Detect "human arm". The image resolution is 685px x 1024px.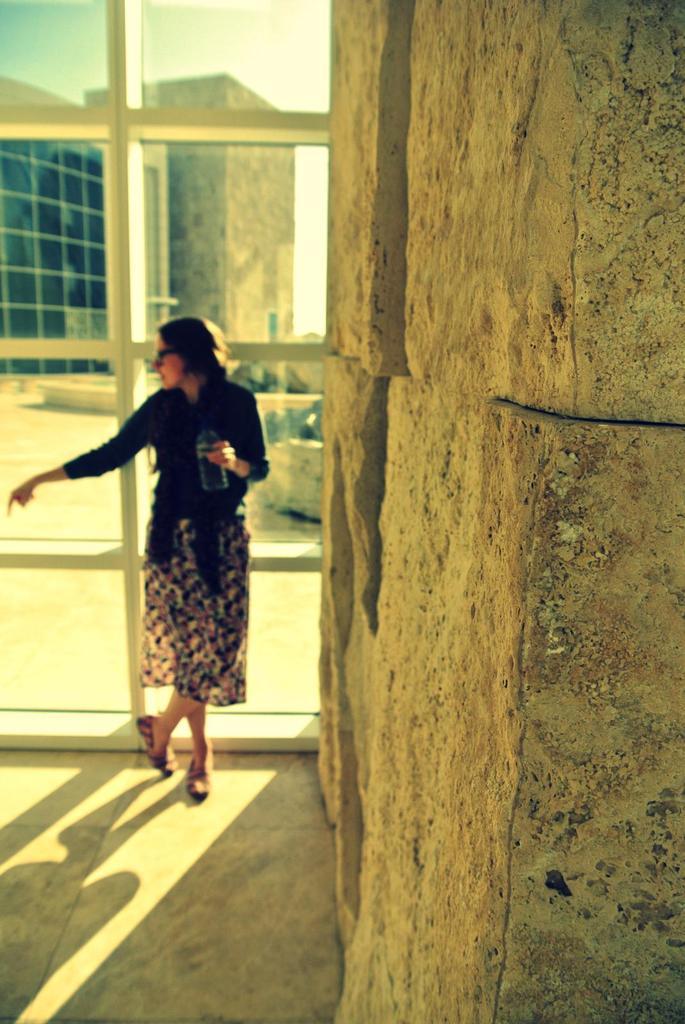
(x1=26, y1=389, x2=183, y2=518).
